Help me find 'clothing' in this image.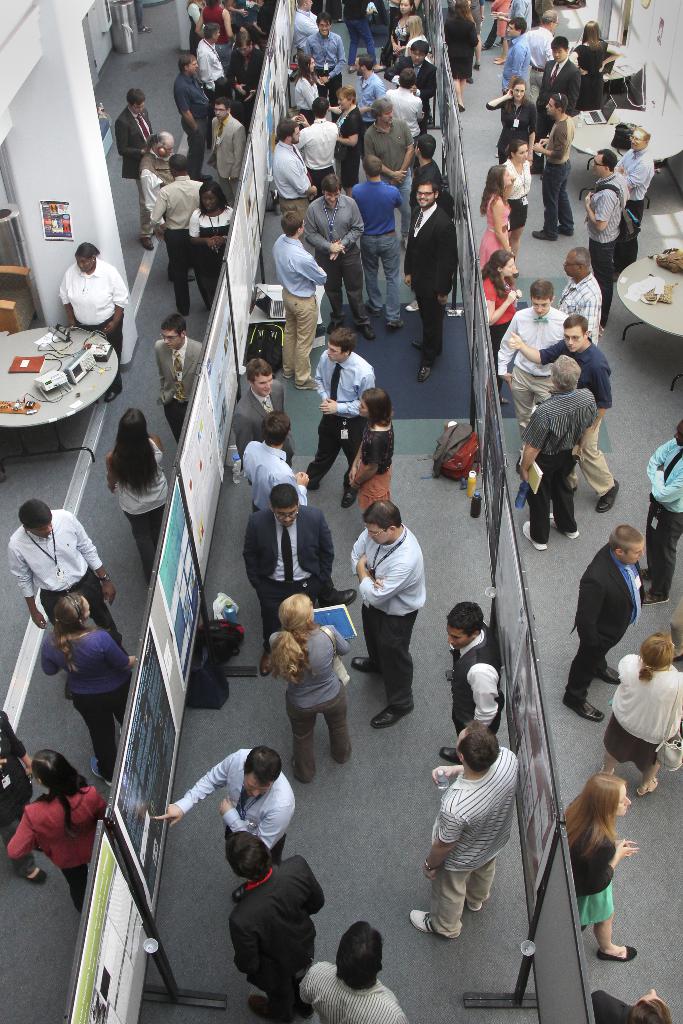
Found it: [309, 347, 376, 486].
